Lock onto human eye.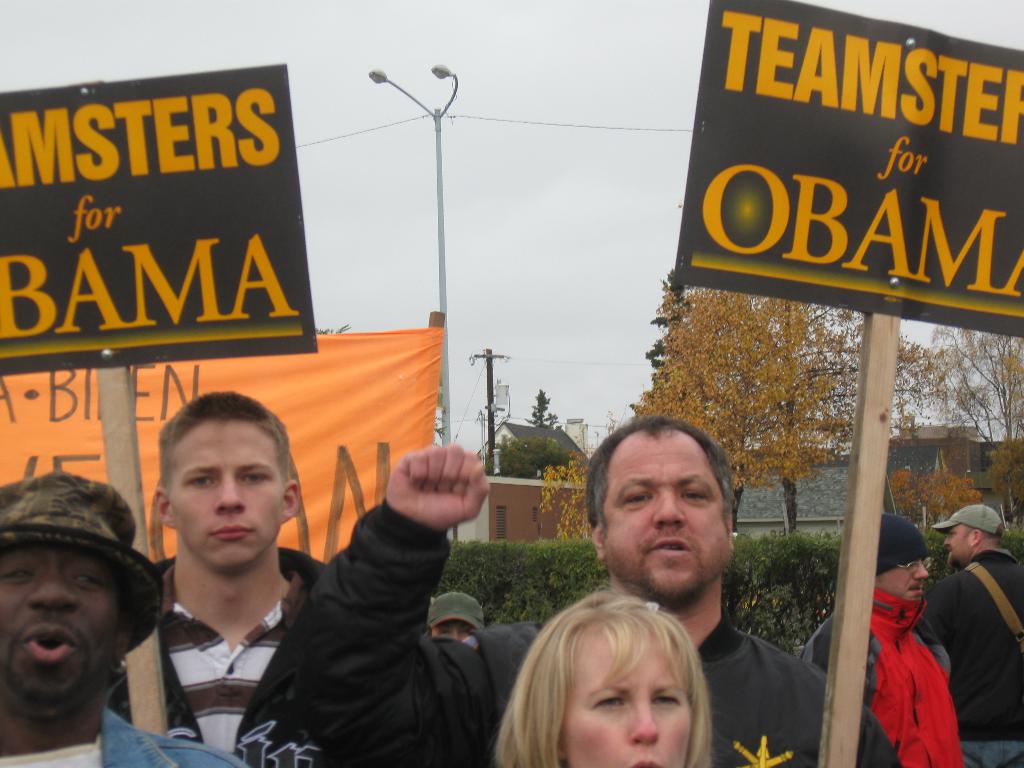
Locked: 682:488:705:502.
